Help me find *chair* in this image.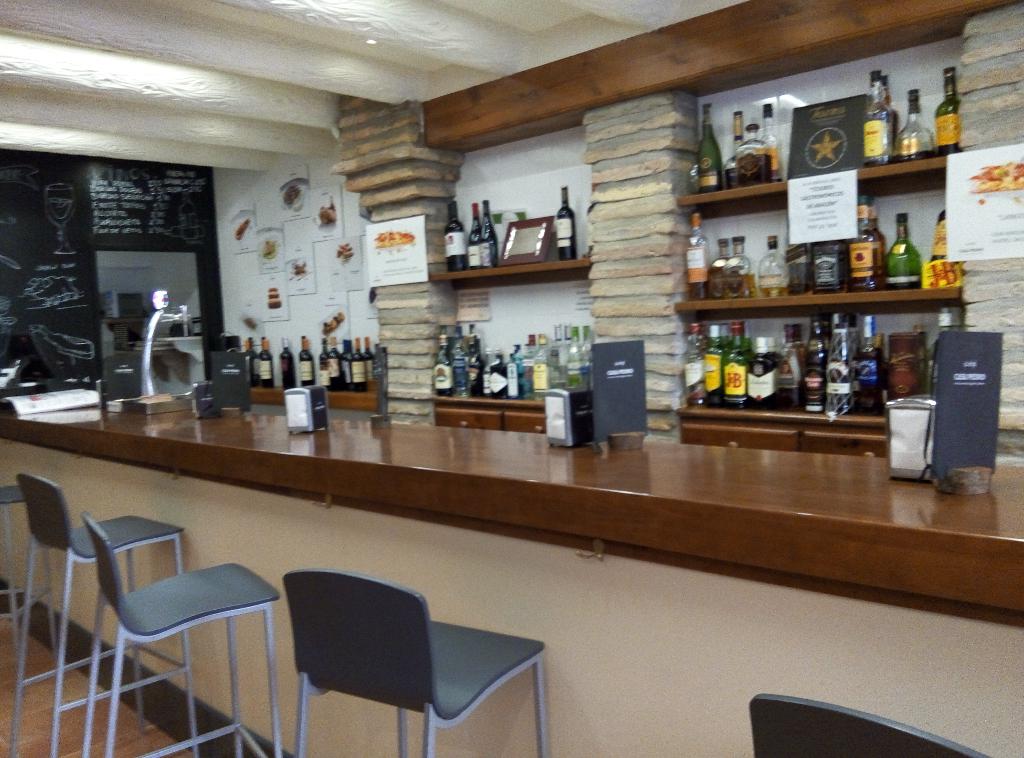
Found it: 4/473/202/757.
